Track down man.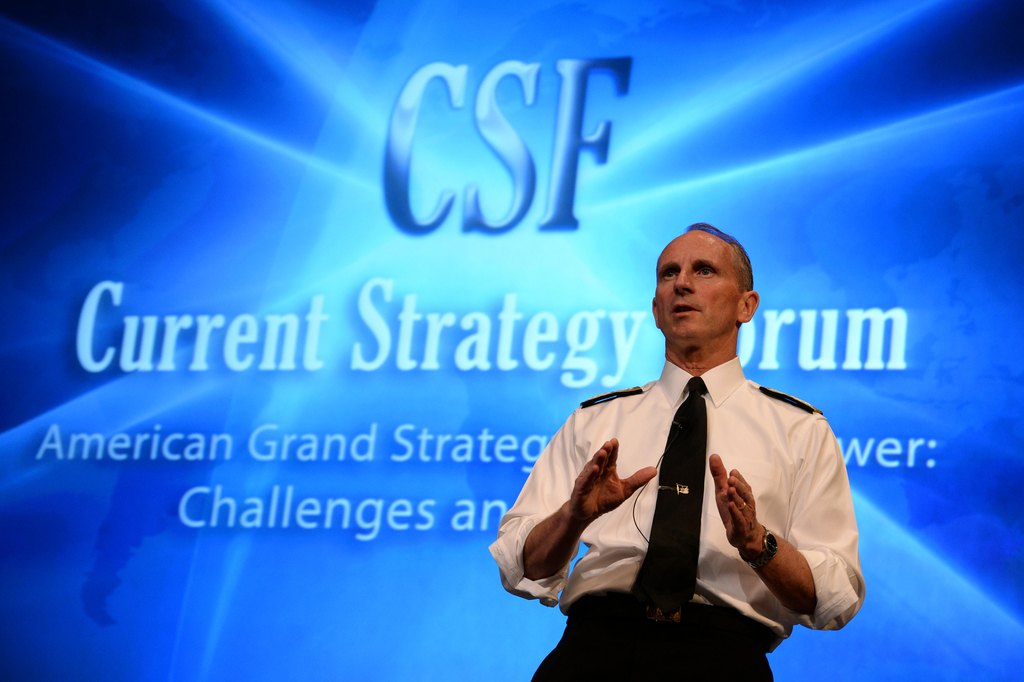
Tracked to {"x1": 513, "y1": 226, "x2": 863, "y2": 673}.
